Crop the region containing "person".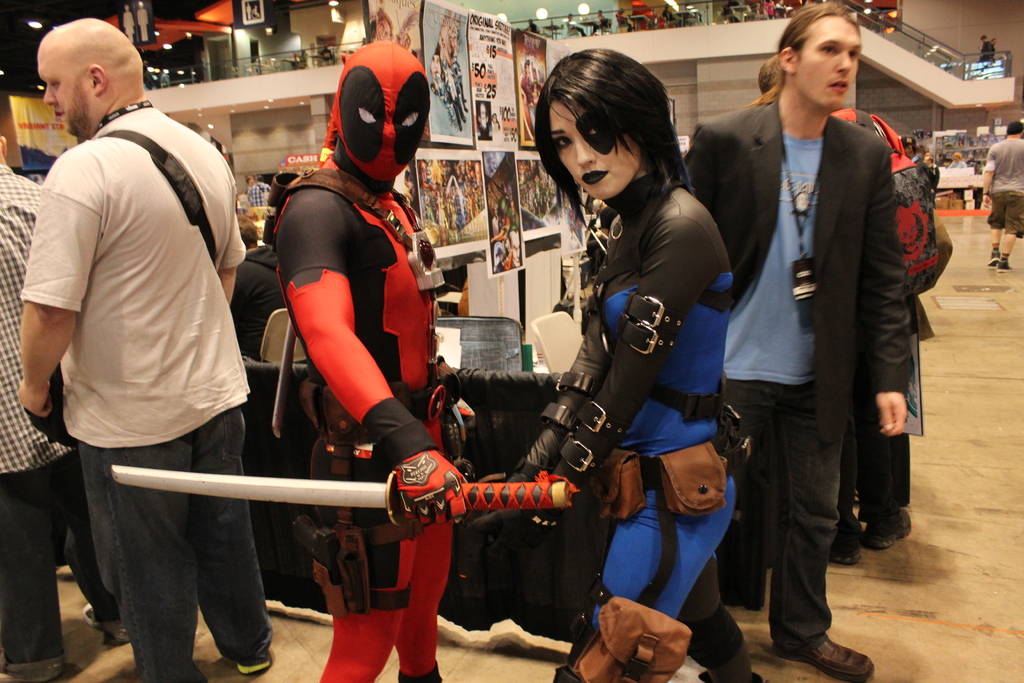
Crop region: 122:4:135:43.
